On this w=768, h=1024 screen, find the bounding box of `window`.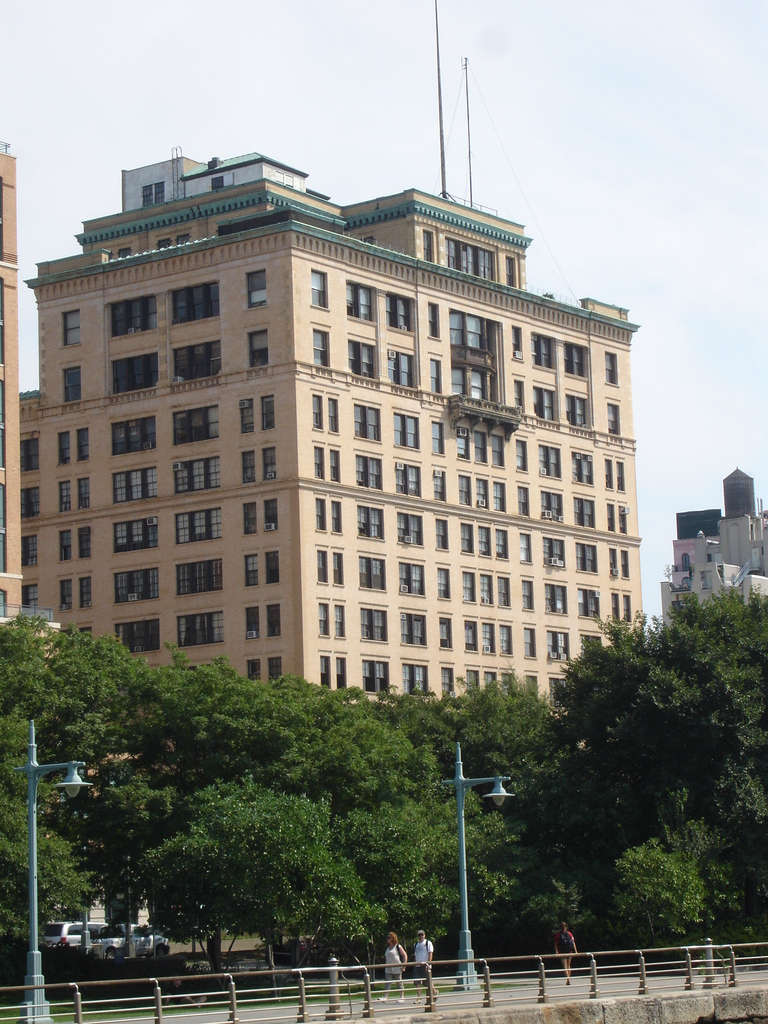
Bounding box: box(394, 462, 417, 494).
